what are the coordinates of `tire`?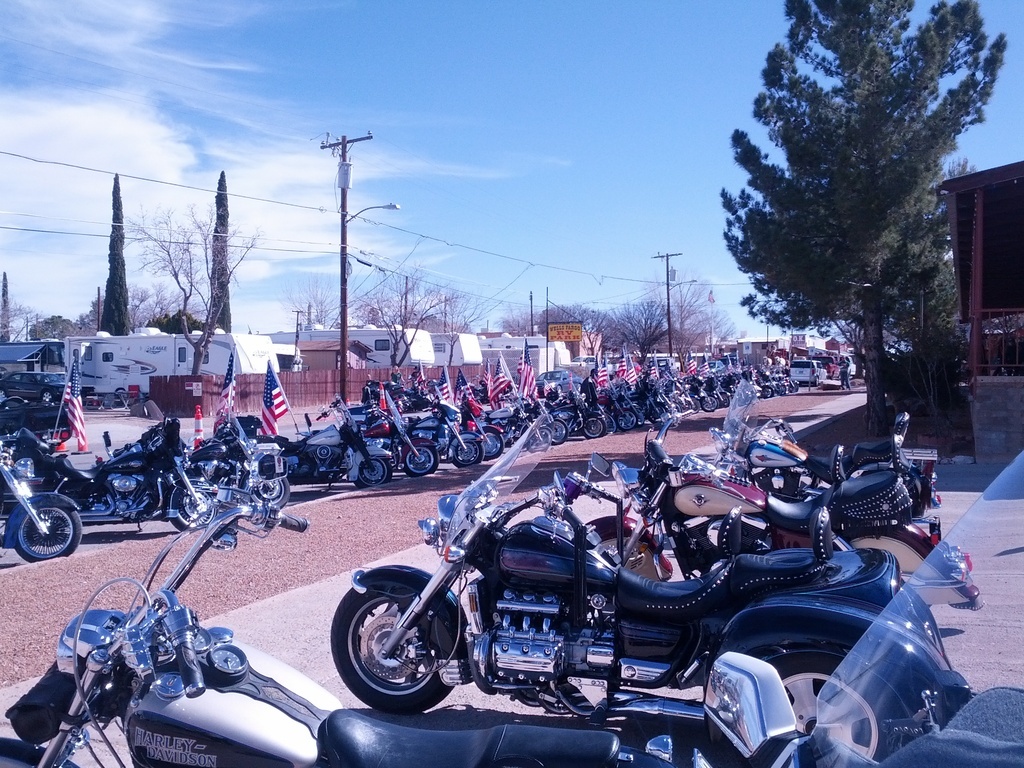
<box>579,414,606,436</box>.
